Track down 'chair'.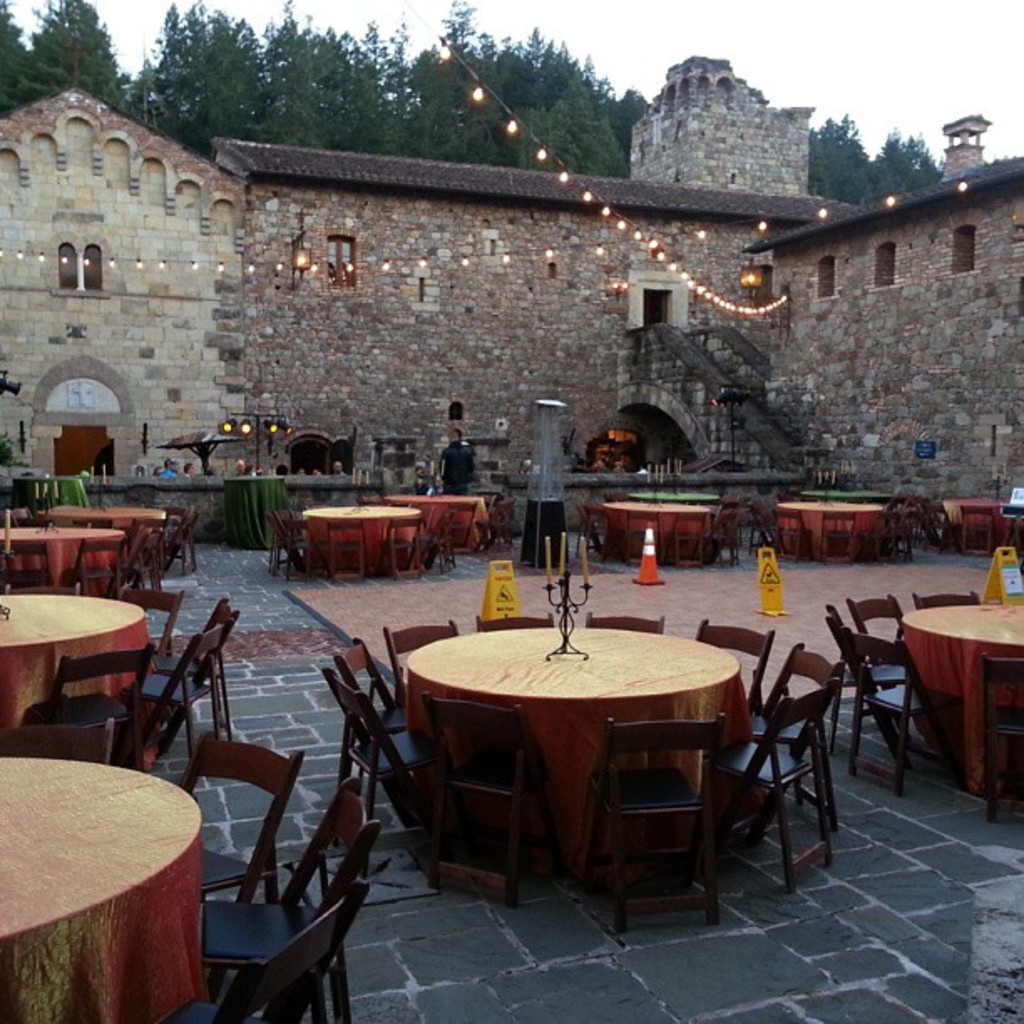
Tracked to (867, 596, 986, 823).
